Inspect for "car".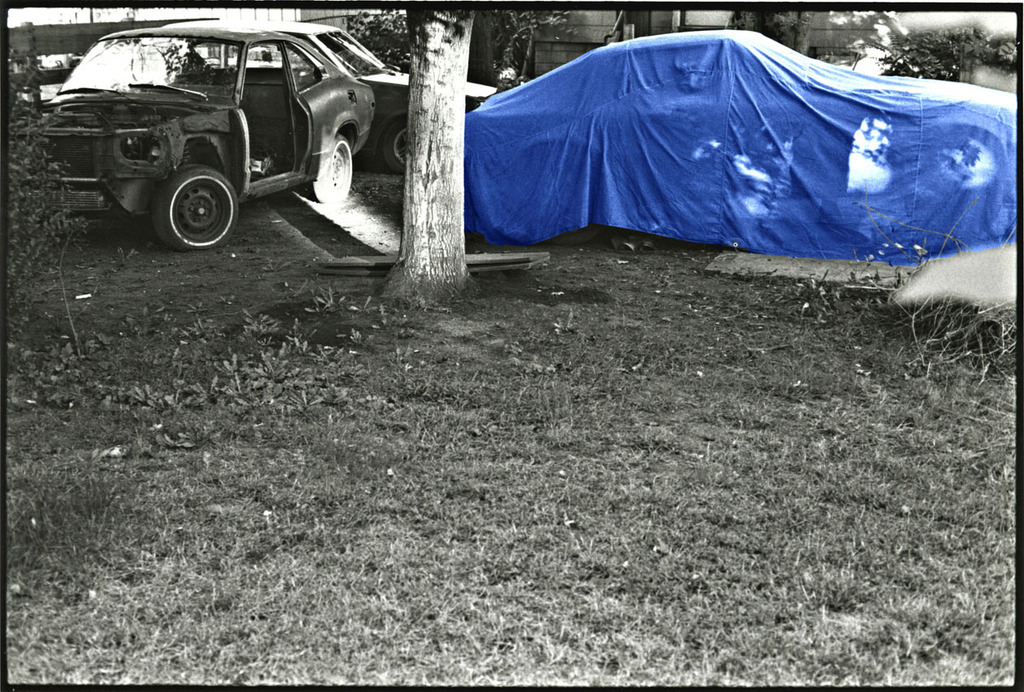
Inspection: (158, 18, 498, 172).
